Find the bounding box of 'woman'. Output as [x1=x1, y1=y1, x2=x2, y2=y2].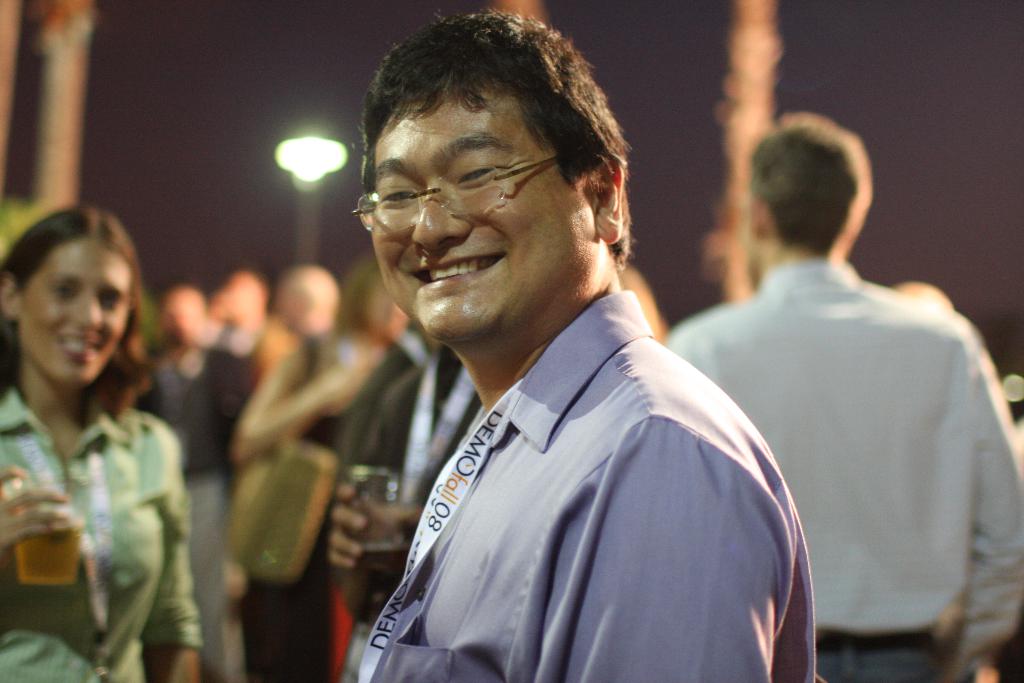
[x1=0, y1=206, x2=214, y2=679].
